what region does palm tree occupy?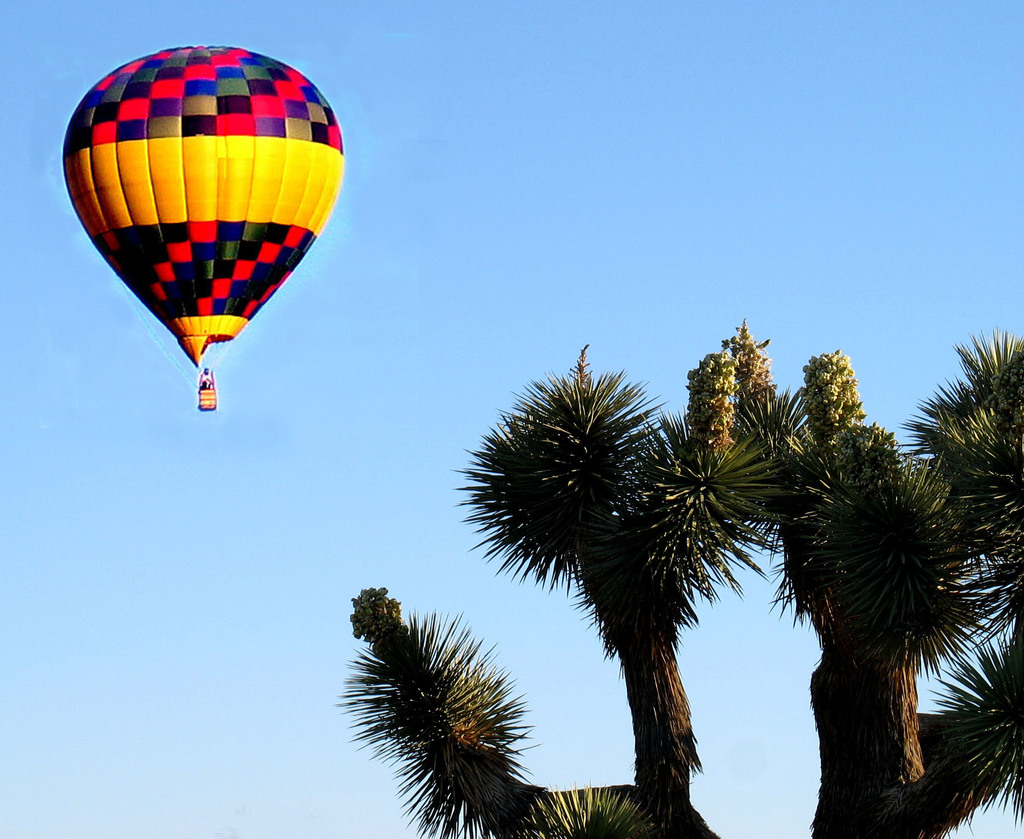
367/375/692/836.
